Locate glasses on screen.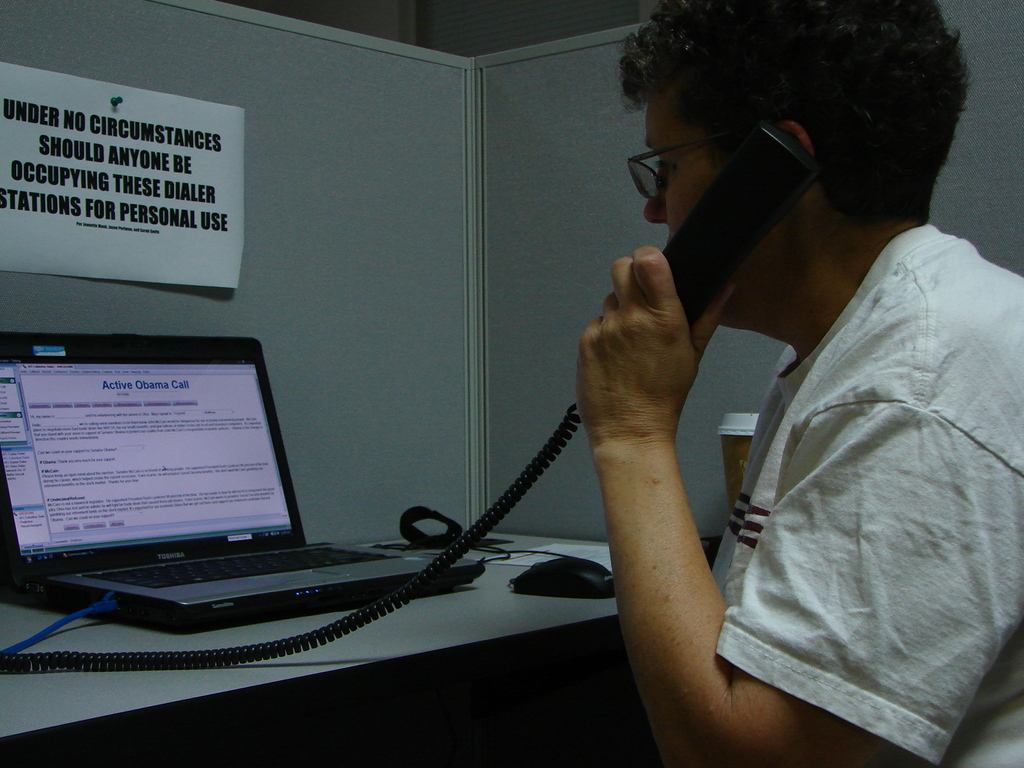
On screen at (636,111,755,178).
